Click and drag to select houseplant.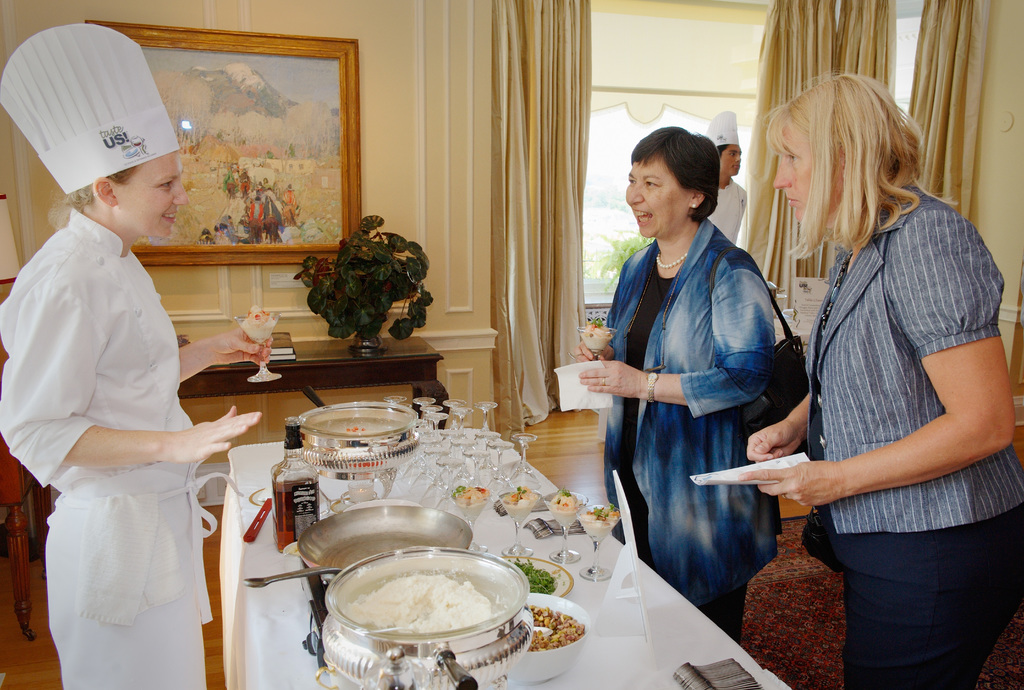
Selection: bbox=[591, 222, 655, 276].
